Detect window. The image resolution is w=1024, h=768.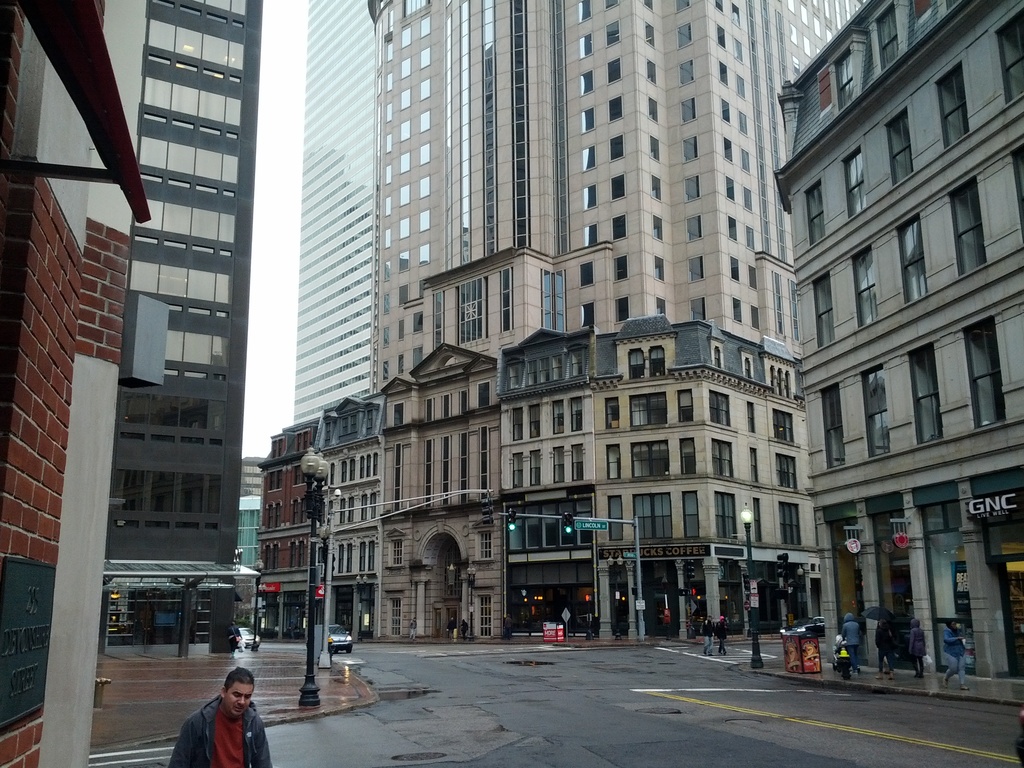
detection(391, 445, 398, 511).
